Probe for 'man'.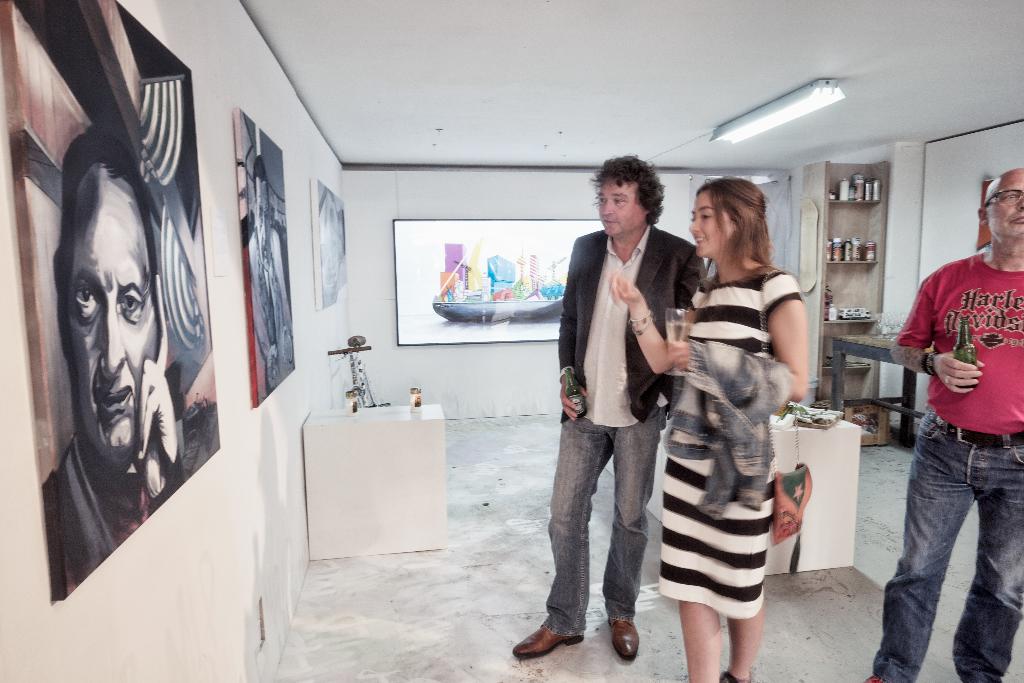
Probe result: detection(861, 163, 1023, 682).
